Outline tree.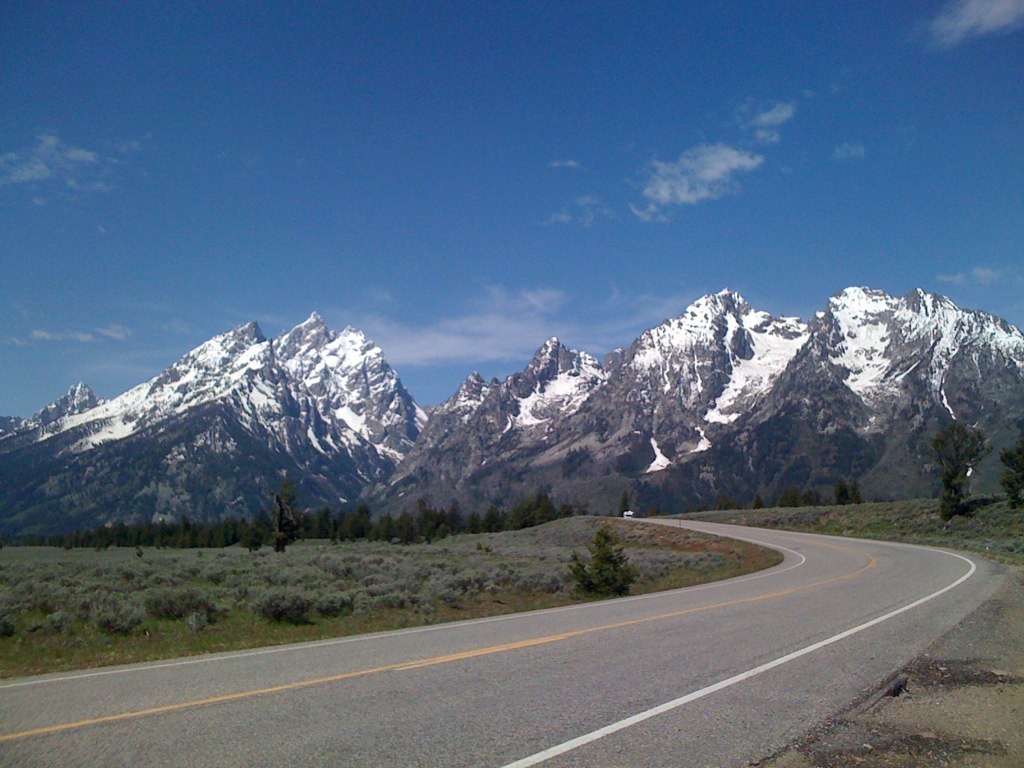
Outline: crop(618, 492, 629, 515).
